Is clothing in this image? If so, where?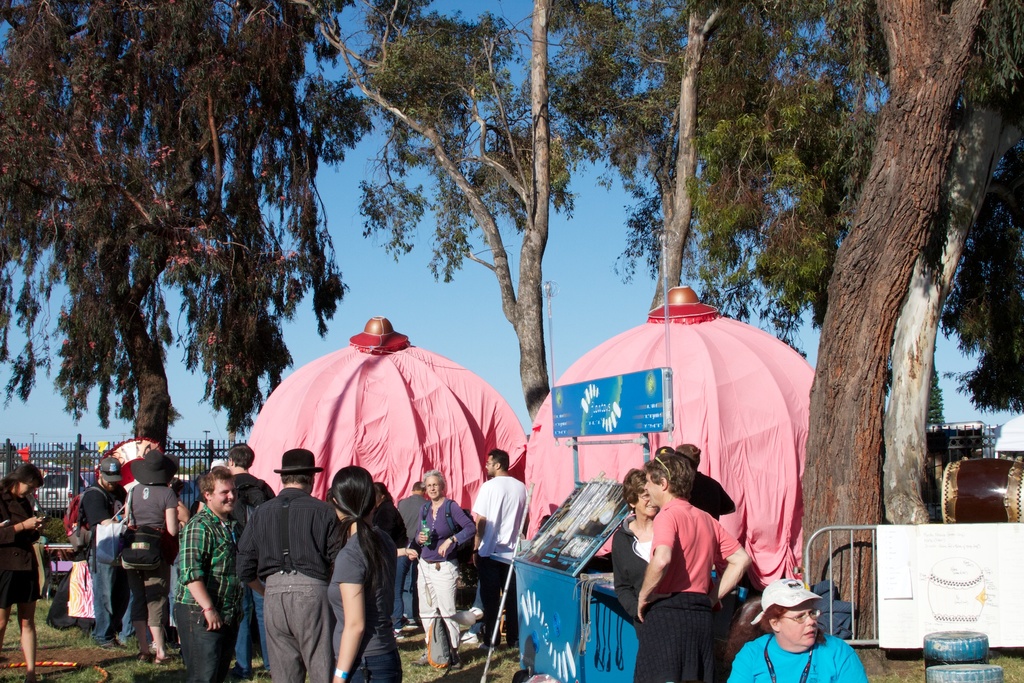
Yes, at rect(613, 511, 655, 630).
